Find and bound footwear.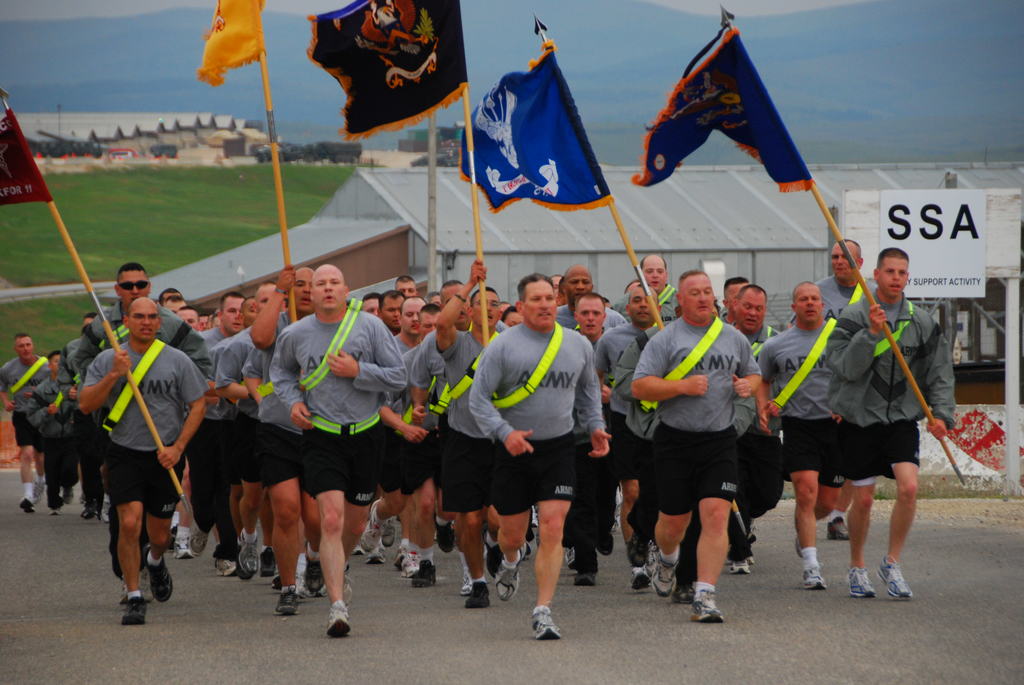
Bound: {"left": 276, "top": 588, "right": 305, "bottom": 615}.
